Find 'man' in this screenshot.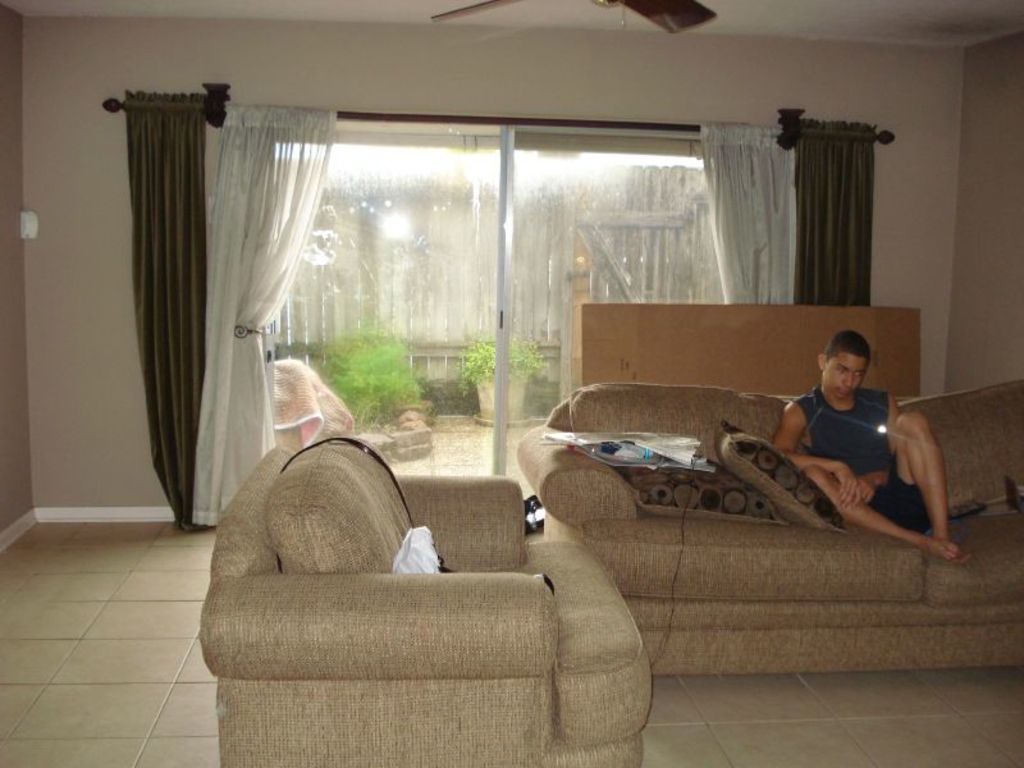
The bounding box for 'man' is 749,326,943,566.
